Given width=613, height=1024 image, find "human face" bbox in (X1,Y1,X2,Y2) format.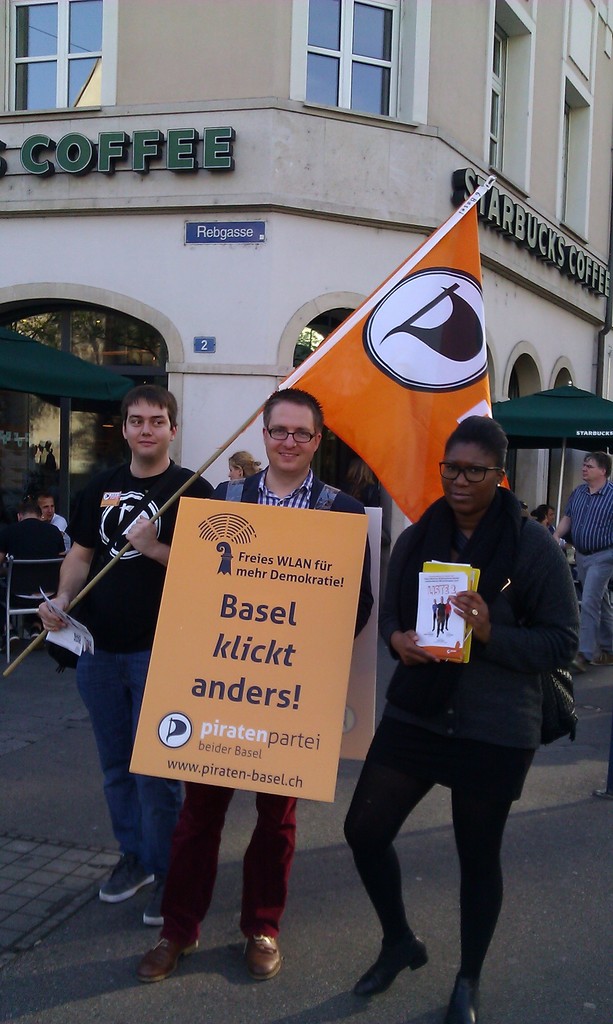
(444,442,495,510).
